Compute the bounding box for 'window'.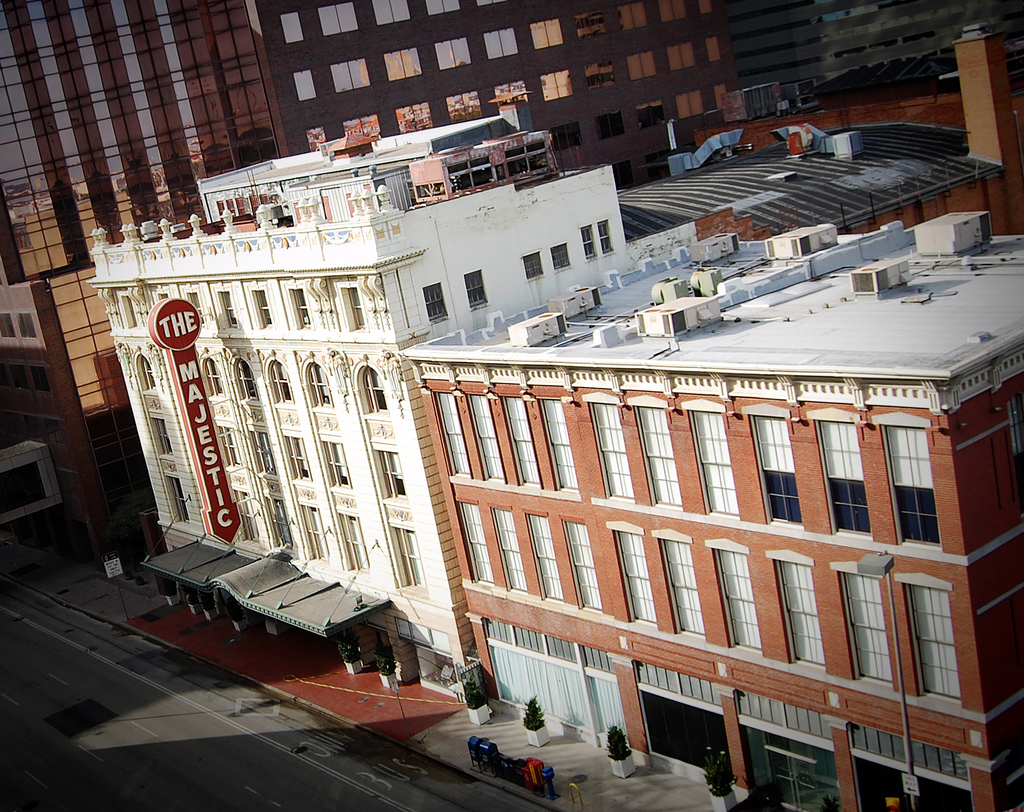
left=156, top=289, right=168, bottom=302.
